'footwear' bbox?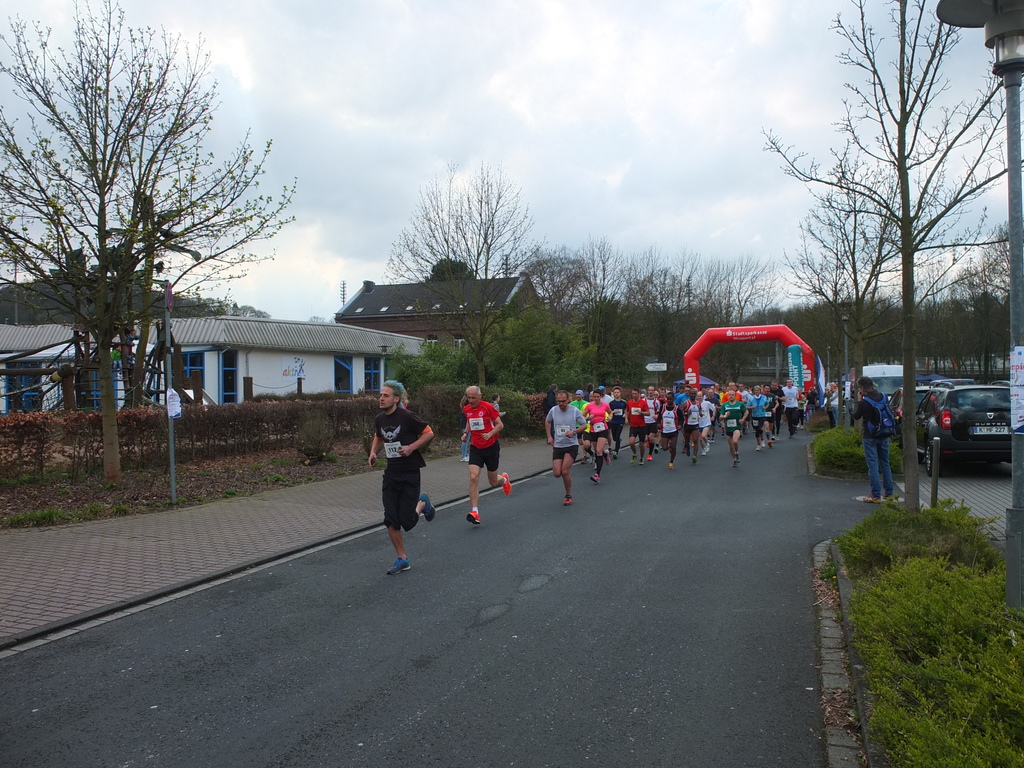
(562, 497, 574, 506)
